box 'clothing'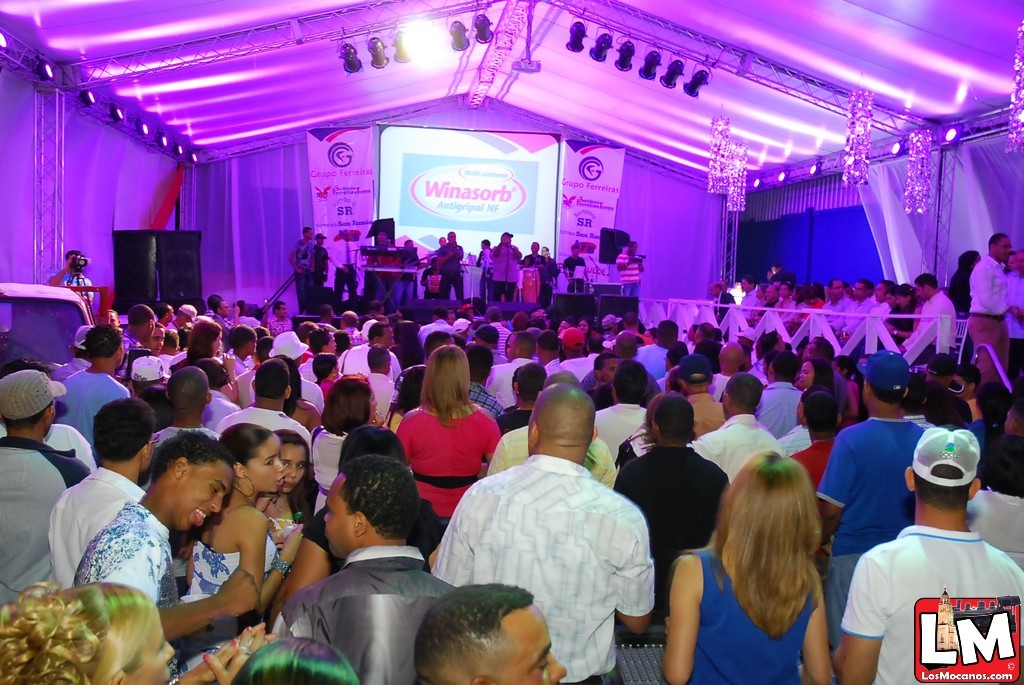
[left=436, top=236, right=461, bottom=297]
